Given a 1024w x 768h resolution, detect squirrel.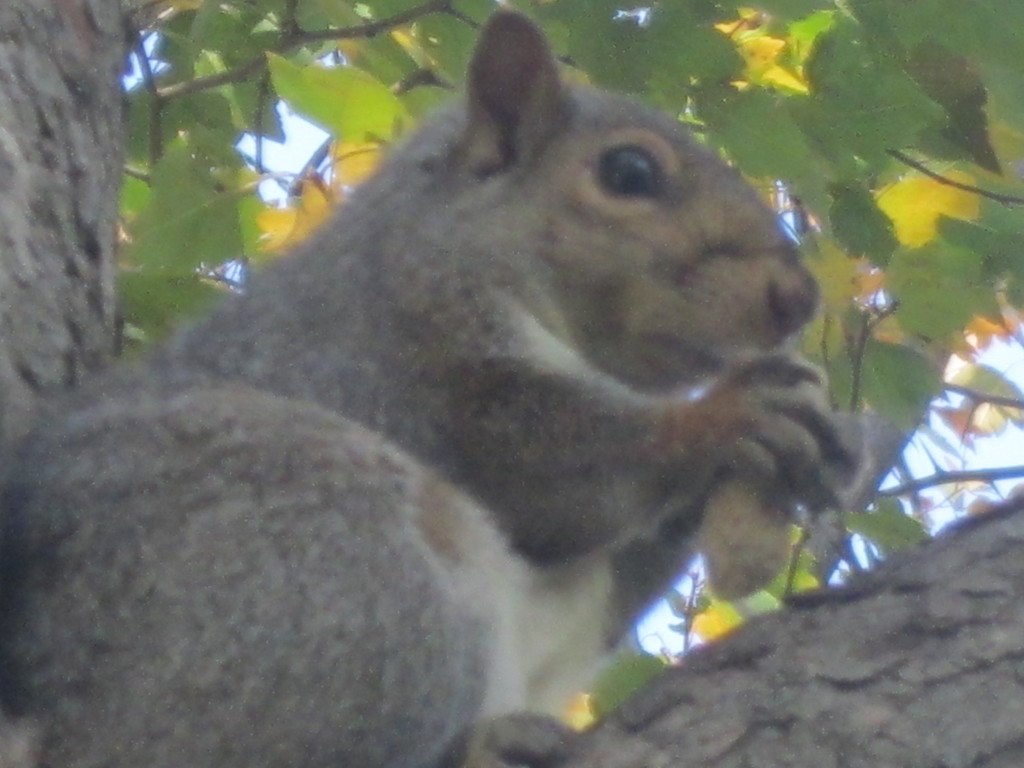
5,3,874,767.
